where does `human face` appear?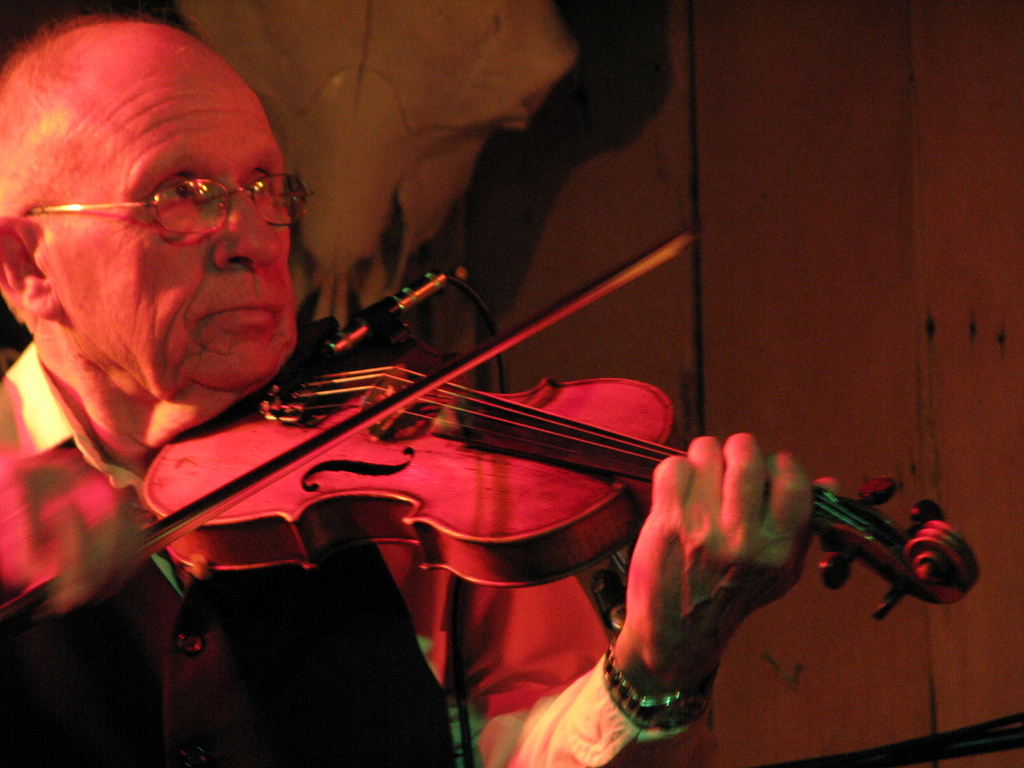
Appears at bbox(35, 52, 301, 388).
